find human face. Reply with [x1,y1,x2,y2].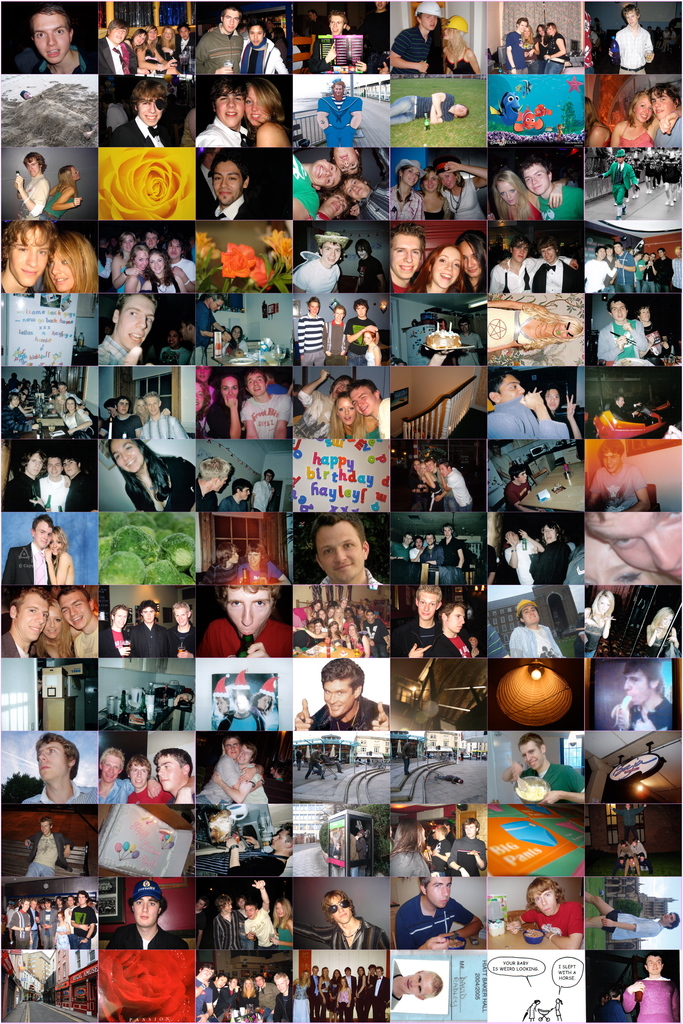
[601,449,622,472].
